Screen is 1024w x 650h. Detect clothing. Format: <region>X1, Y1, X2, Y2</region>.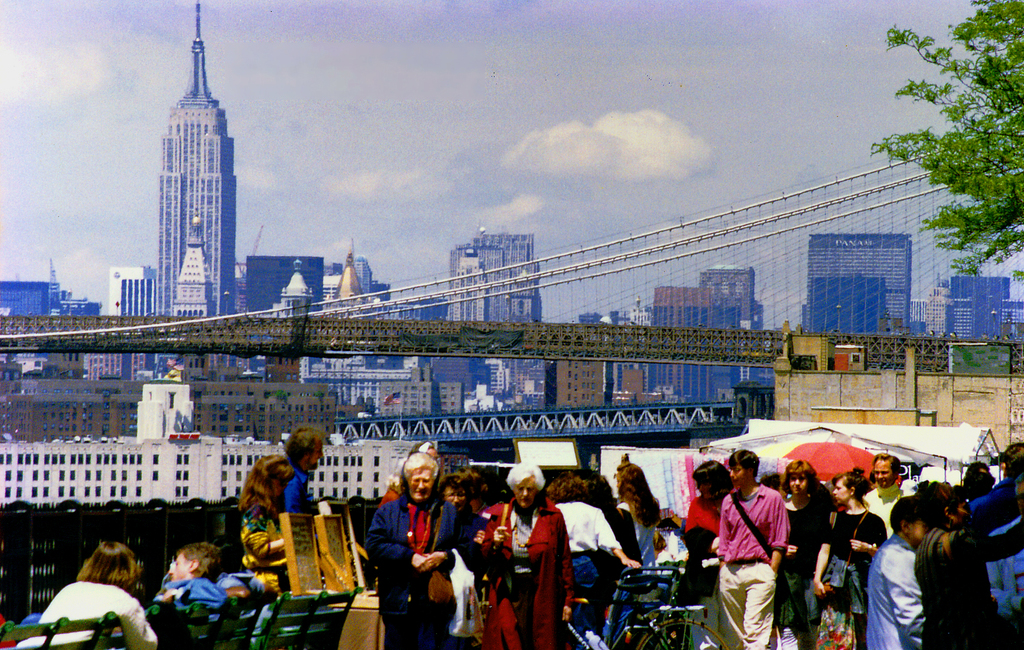
<region>861, 533, 929, 649</region>.
